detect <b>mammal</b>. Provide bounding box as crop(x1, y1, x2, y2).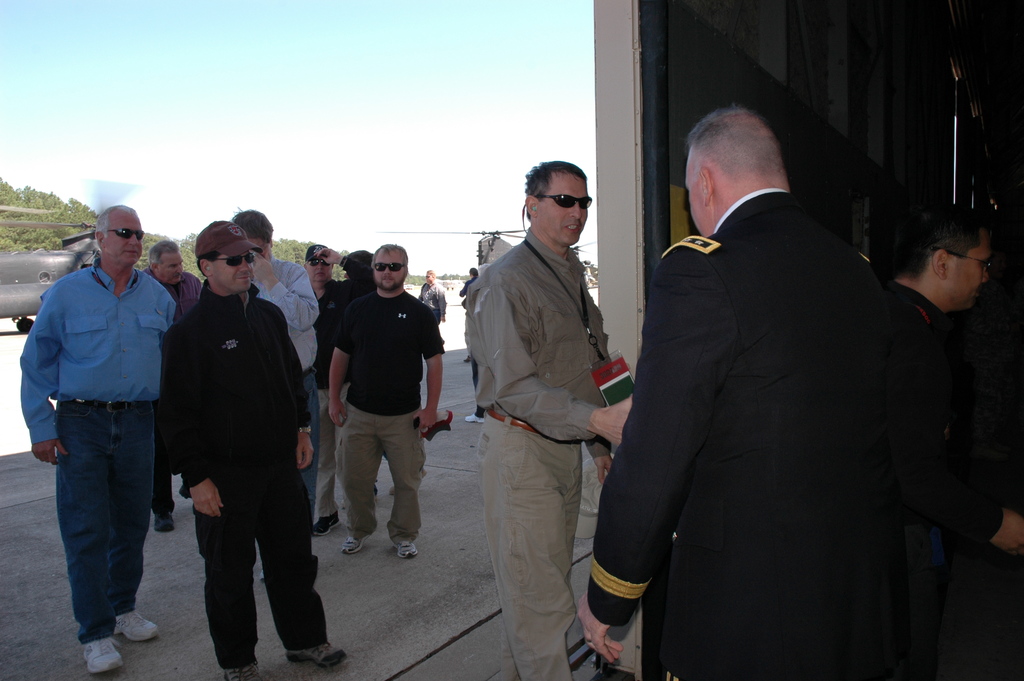
crop(414, 268, 446, 325).
